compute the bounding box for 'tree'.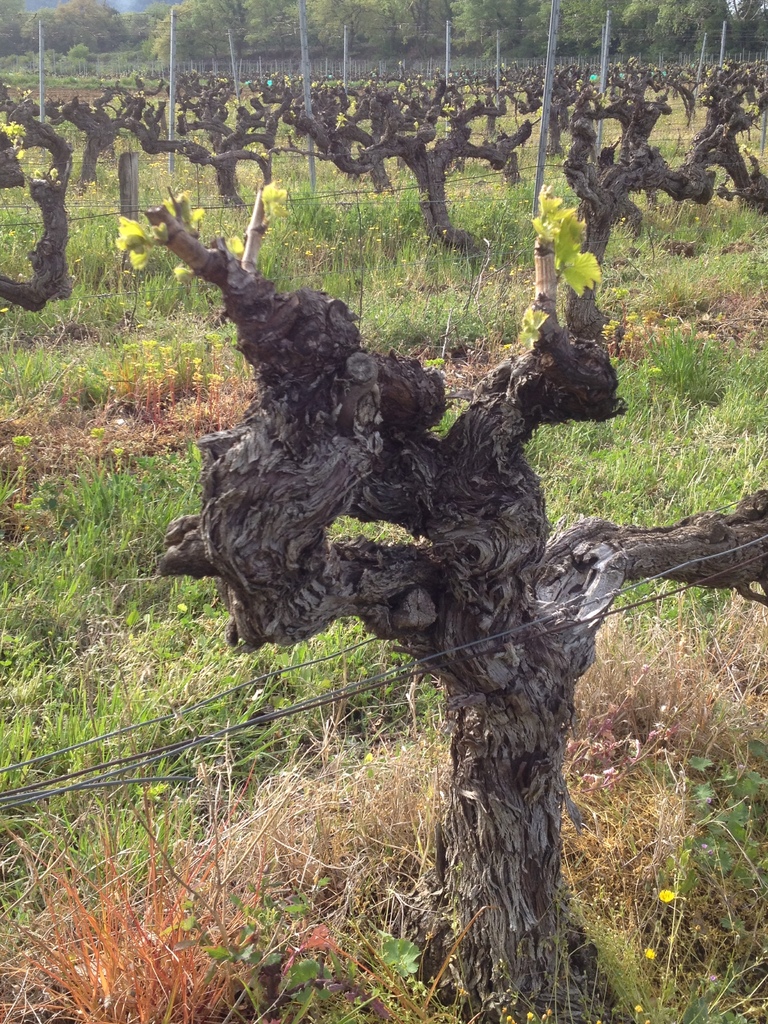
[x1=566, y1=6, x2=602, y2=73].
